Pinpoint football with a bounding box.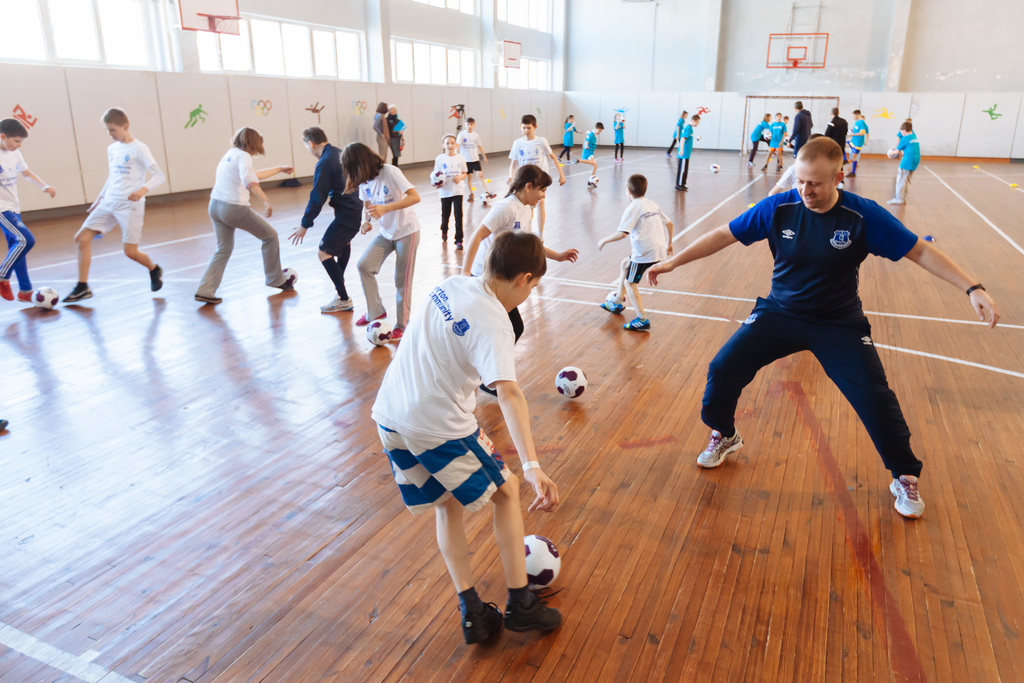
{"x1": 364, "y1": 319, "x2": 392, "y2": 345}.
